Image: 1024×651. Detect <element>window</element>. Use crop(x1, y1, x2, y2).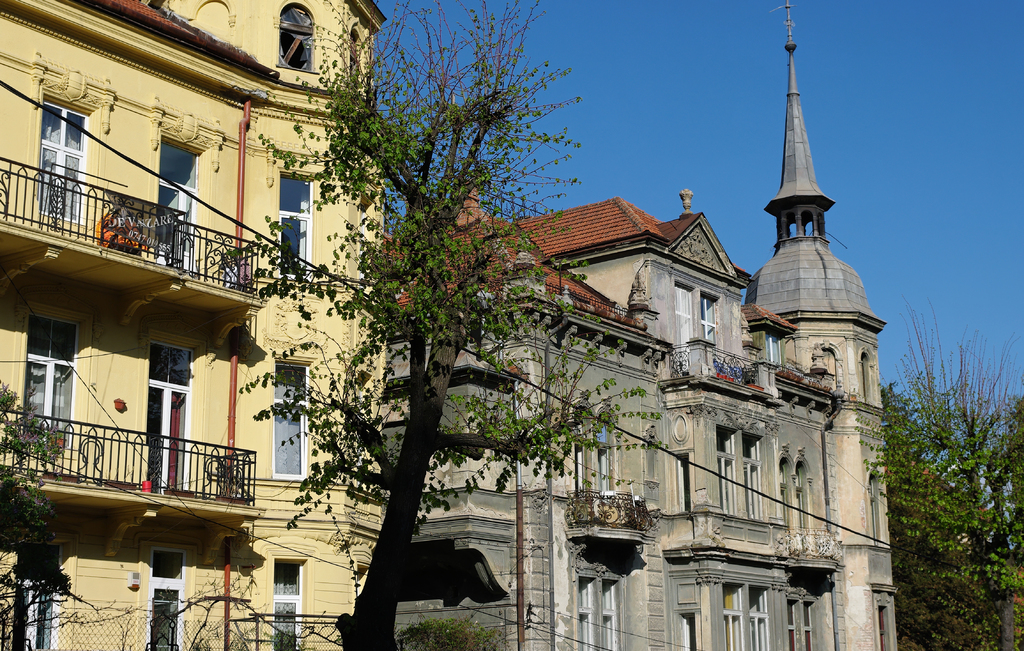
crop(346, 34, 362, 83).
